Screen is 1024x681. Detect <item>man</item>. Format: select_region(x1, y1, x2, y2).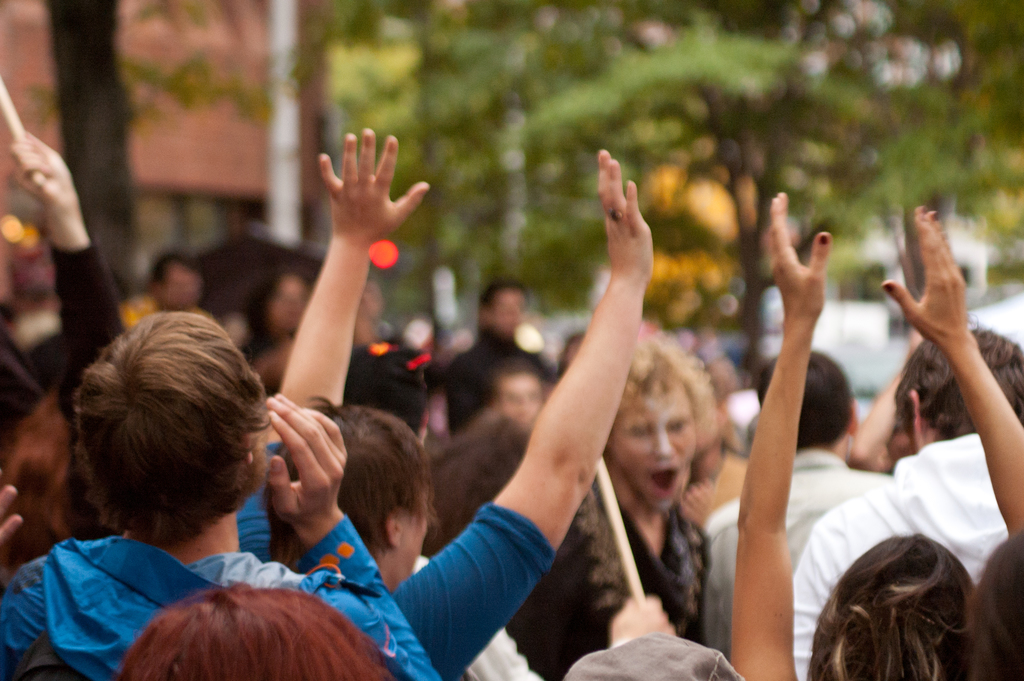
select_region(787, 322, 1023, 680).
